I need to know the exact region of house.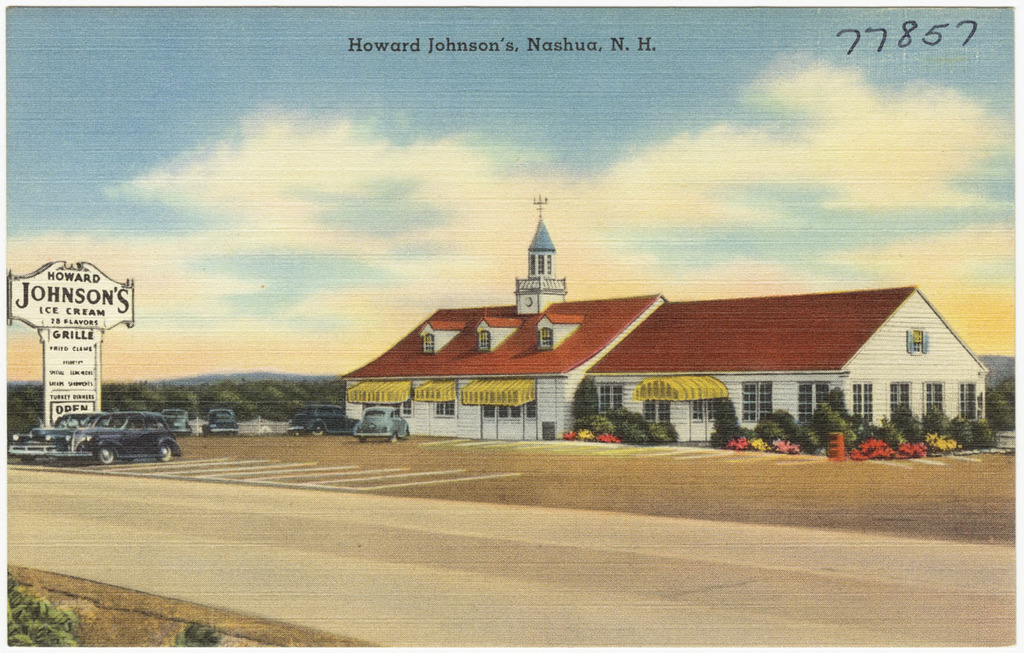
Region: [492, 299, 620, 438].
